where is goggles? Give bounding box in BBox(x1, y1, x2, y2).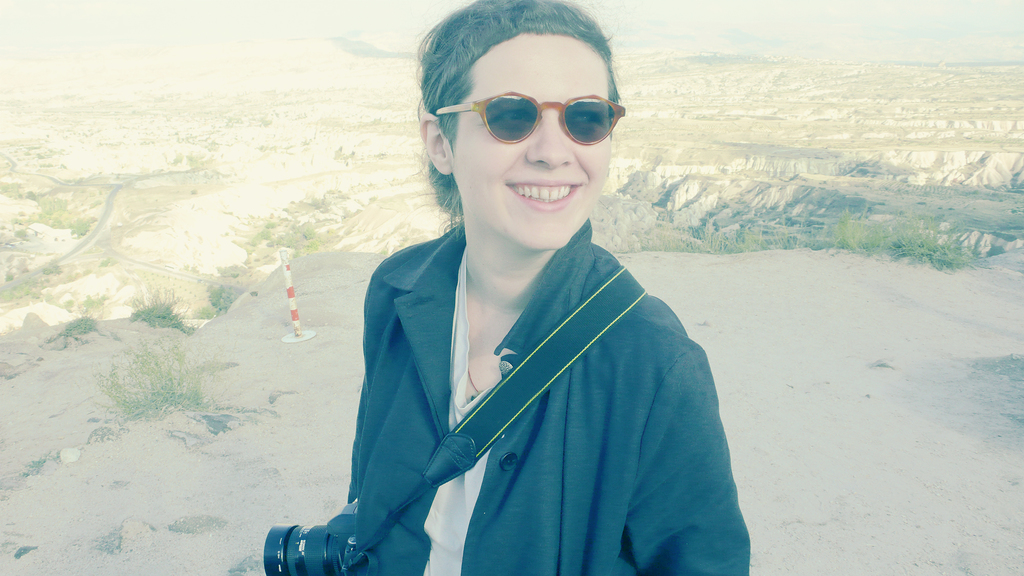
BBox(445, 75, 637, 137).
